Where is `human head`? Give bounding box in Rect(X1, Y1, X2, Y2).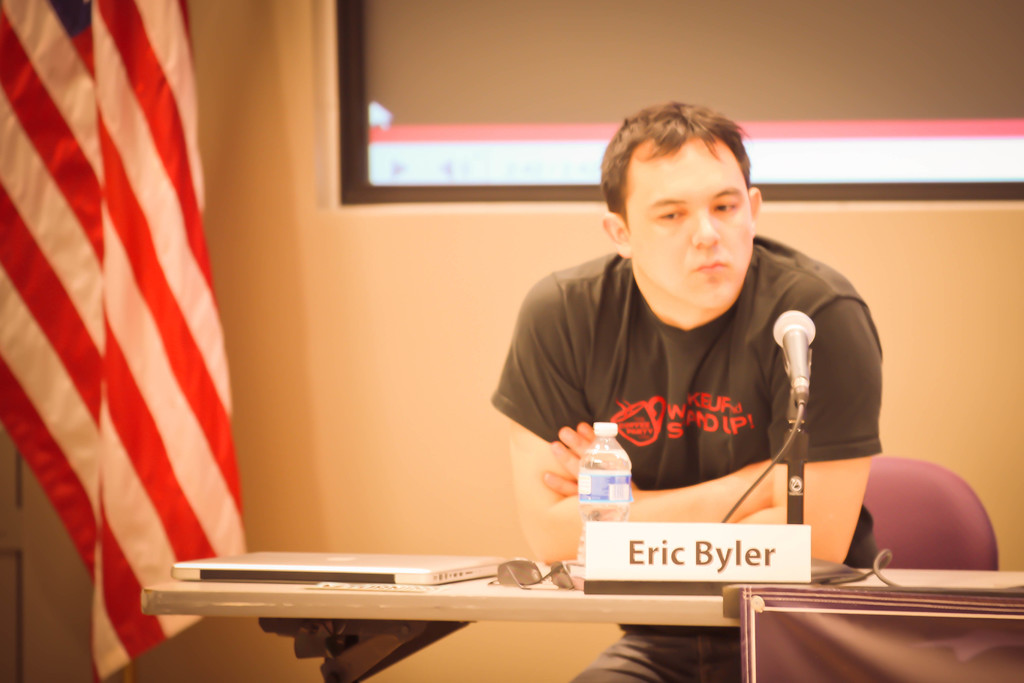
Rect(612, 96, 776, 297).
